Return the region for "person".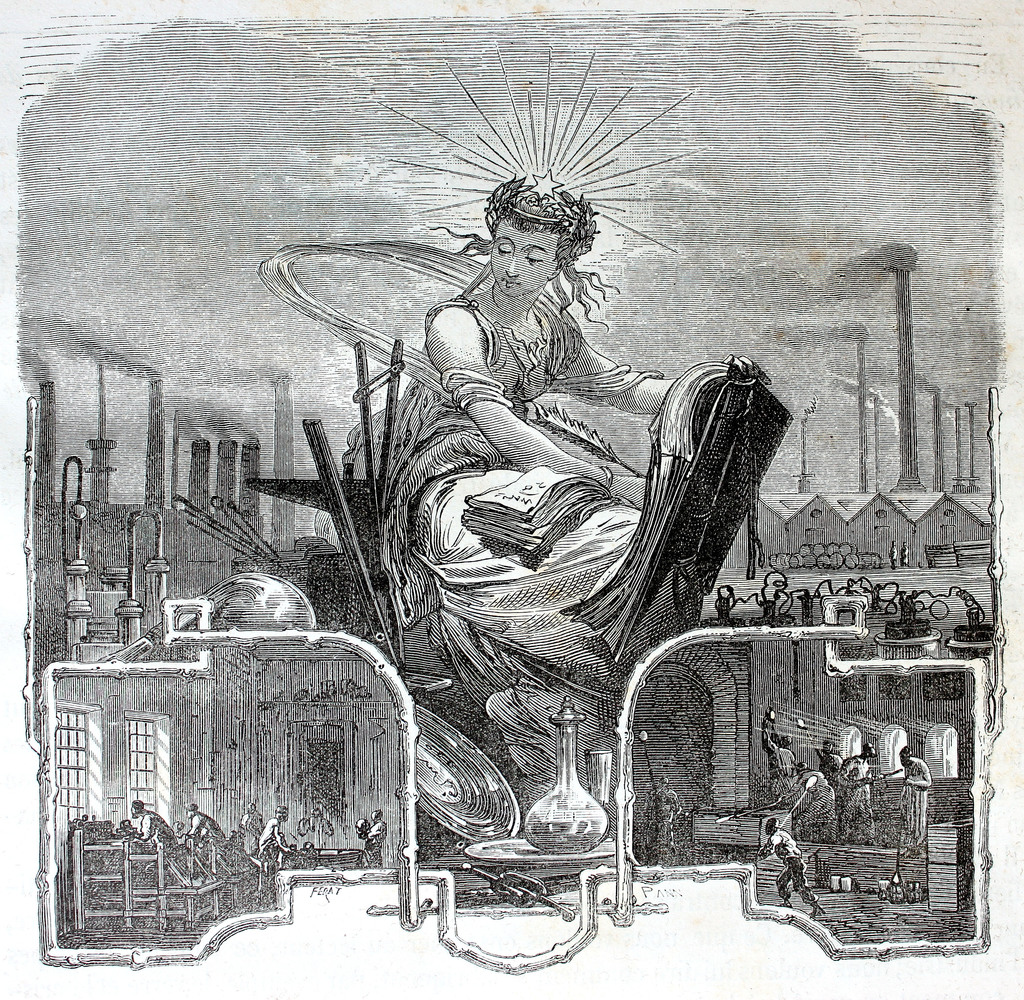
bbox(782, 757, 831, 838).
